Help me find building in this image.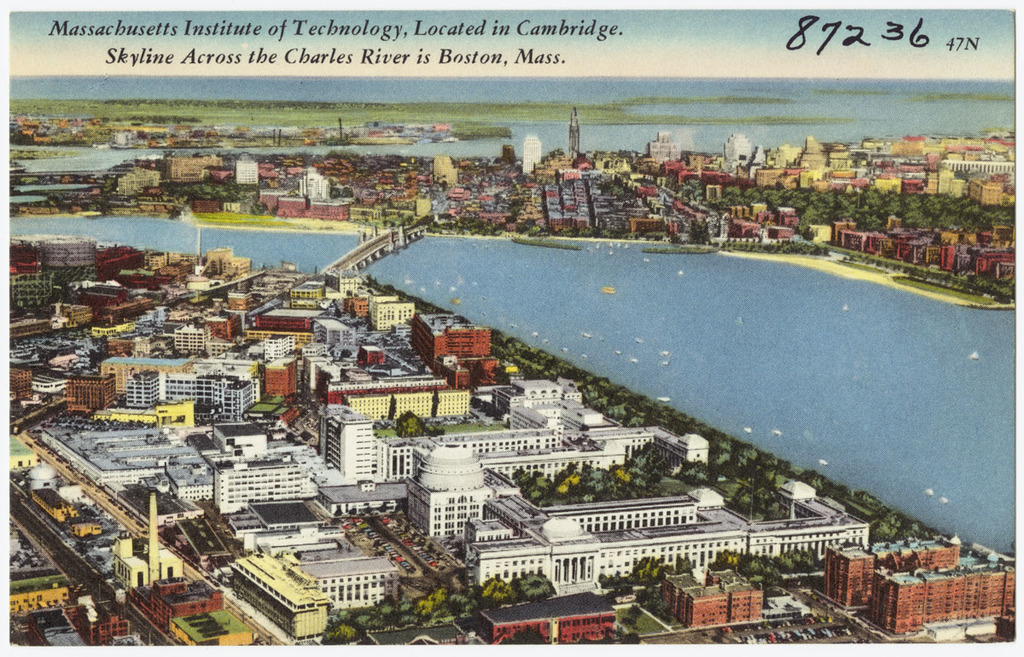
Found it: locate(823, 528, 963, 608).
